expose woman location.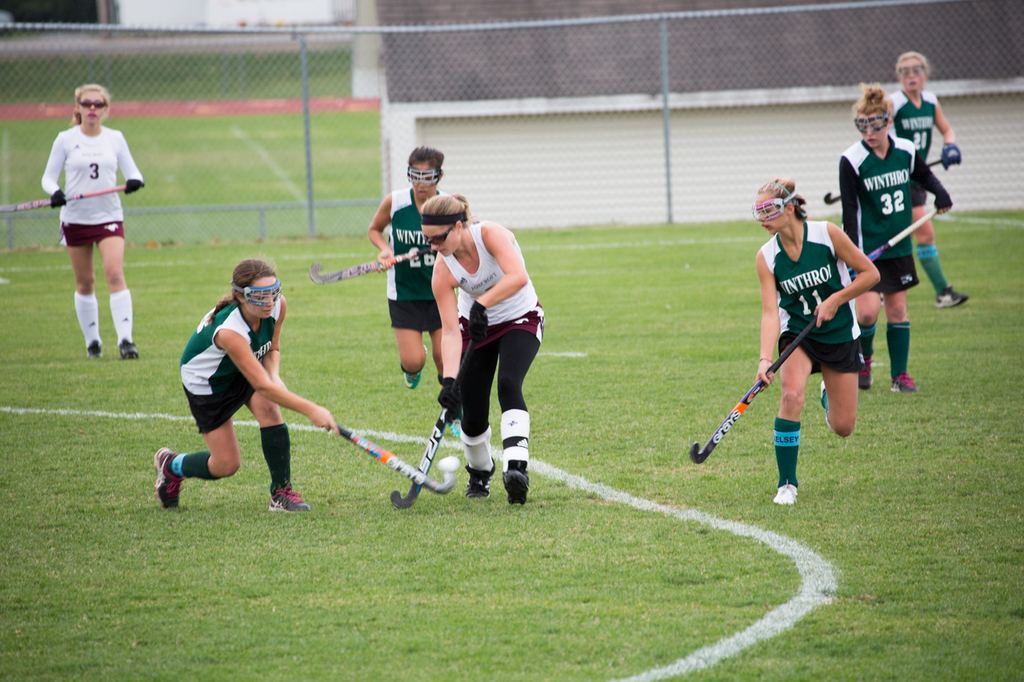
Exposed at 753,176,883,506.
